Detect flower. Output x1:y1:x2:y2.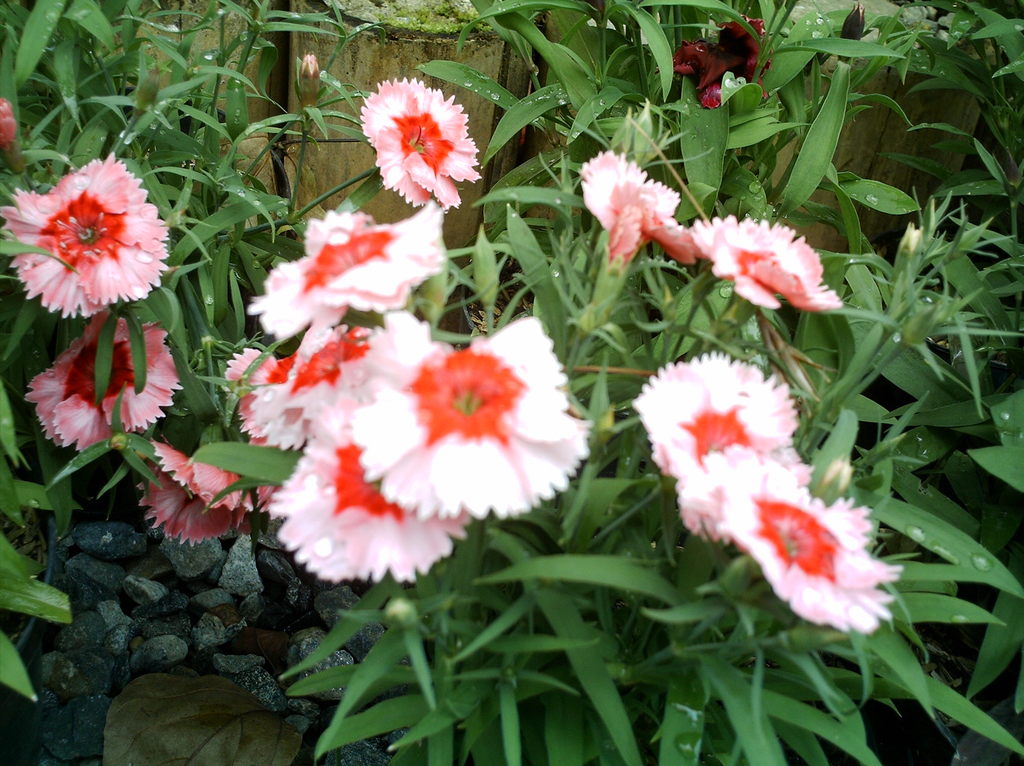
360:76:473:208.
